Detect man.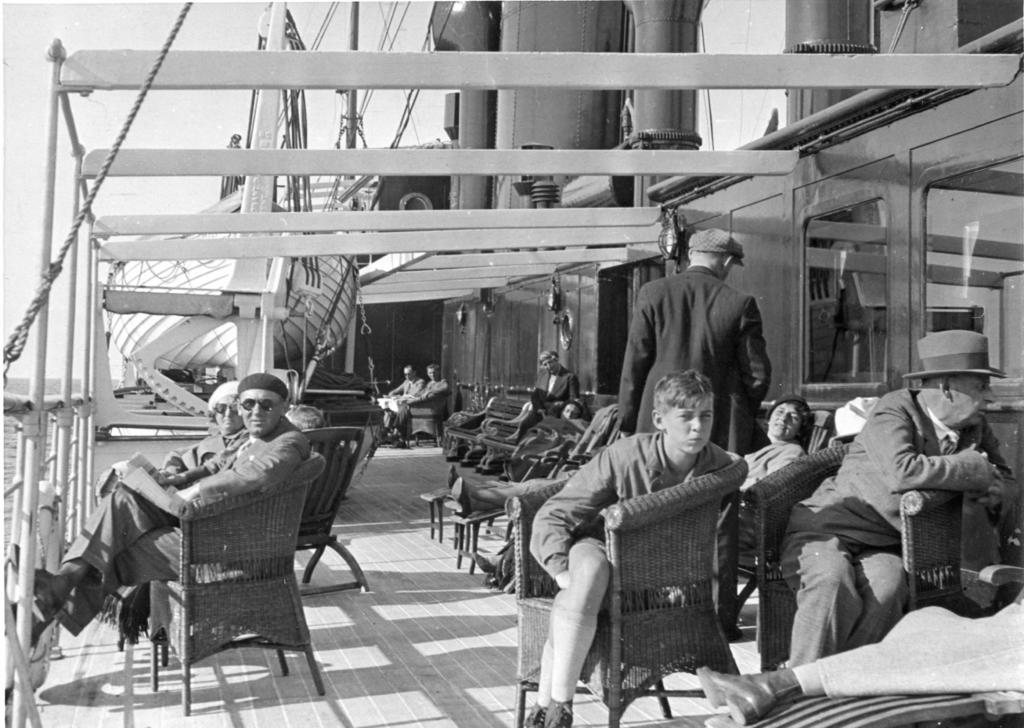
Detected at (x1=384, y1=362, x2=452, y2=449).
